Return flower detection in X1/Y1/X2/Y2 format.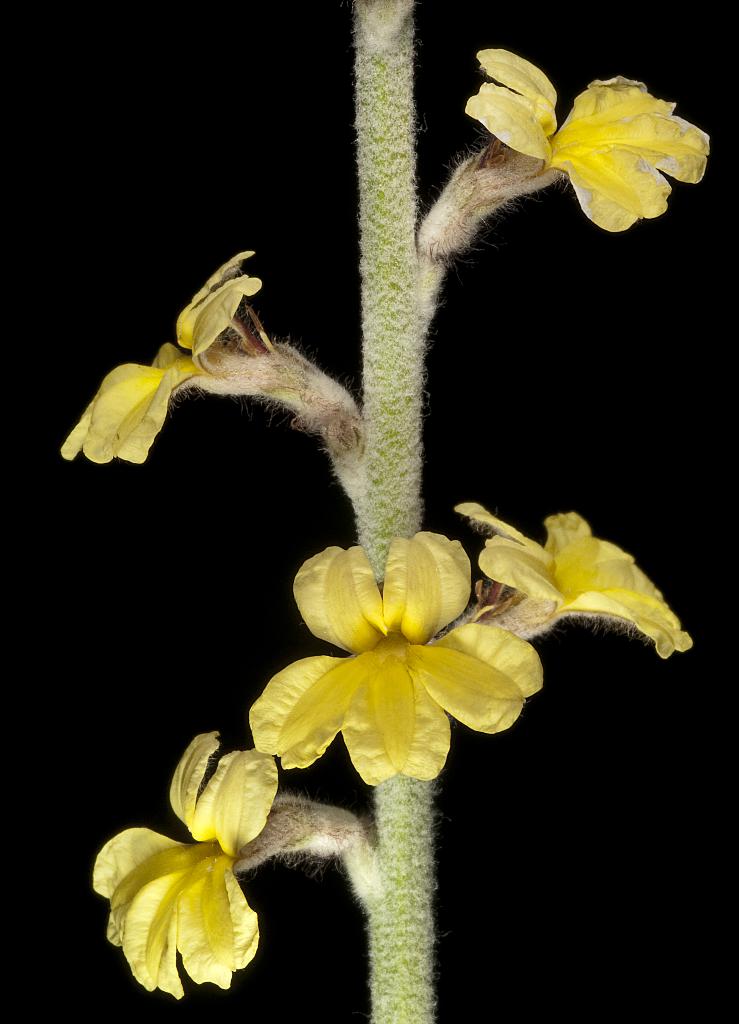
241/519/543/786.
